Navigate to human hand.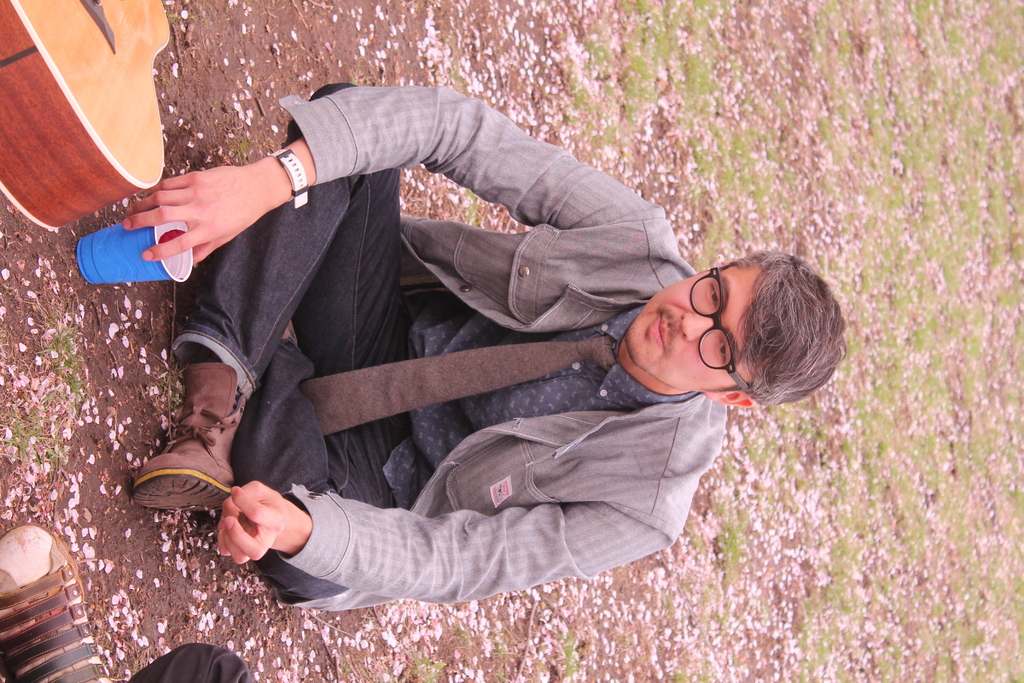
Navigation target: [119,161,263,268].
